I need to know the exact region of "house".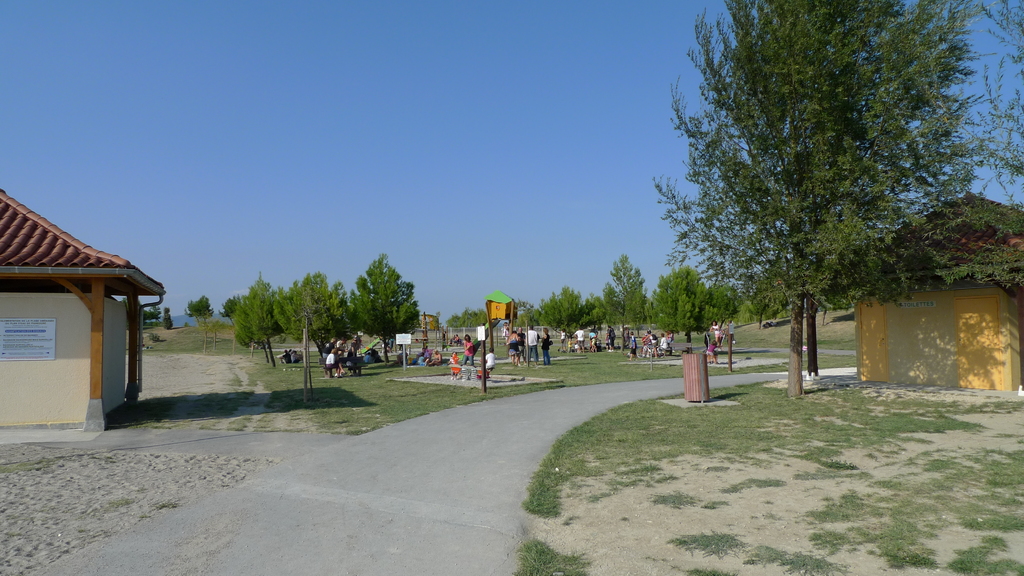
Region: left=847, top=202, right=1023, bottom=408.
